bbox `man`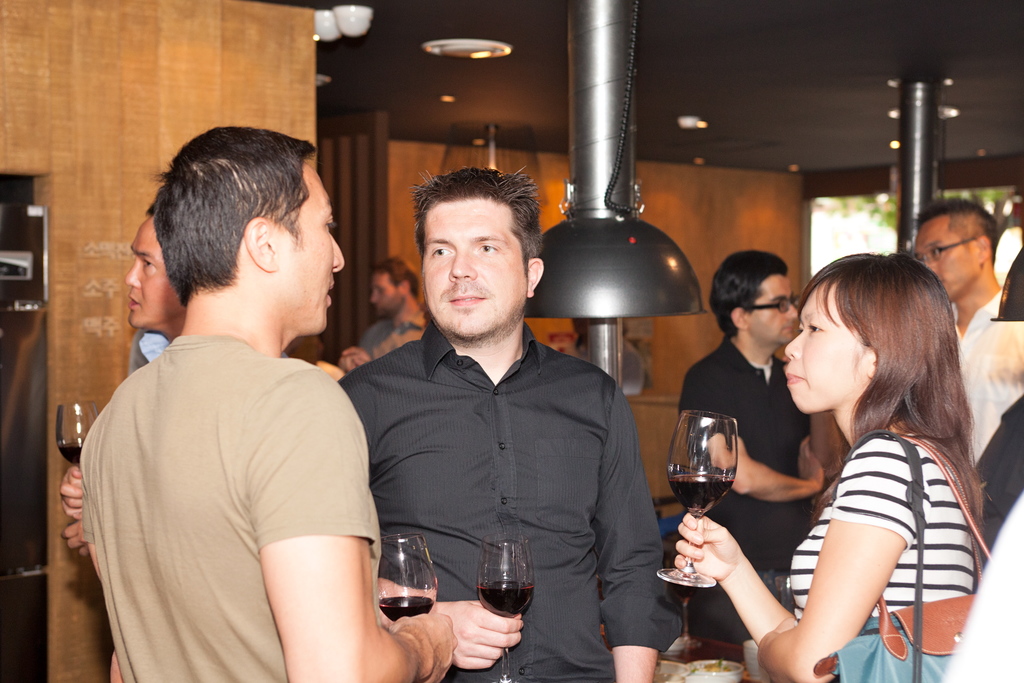
(70,125,470,682)
